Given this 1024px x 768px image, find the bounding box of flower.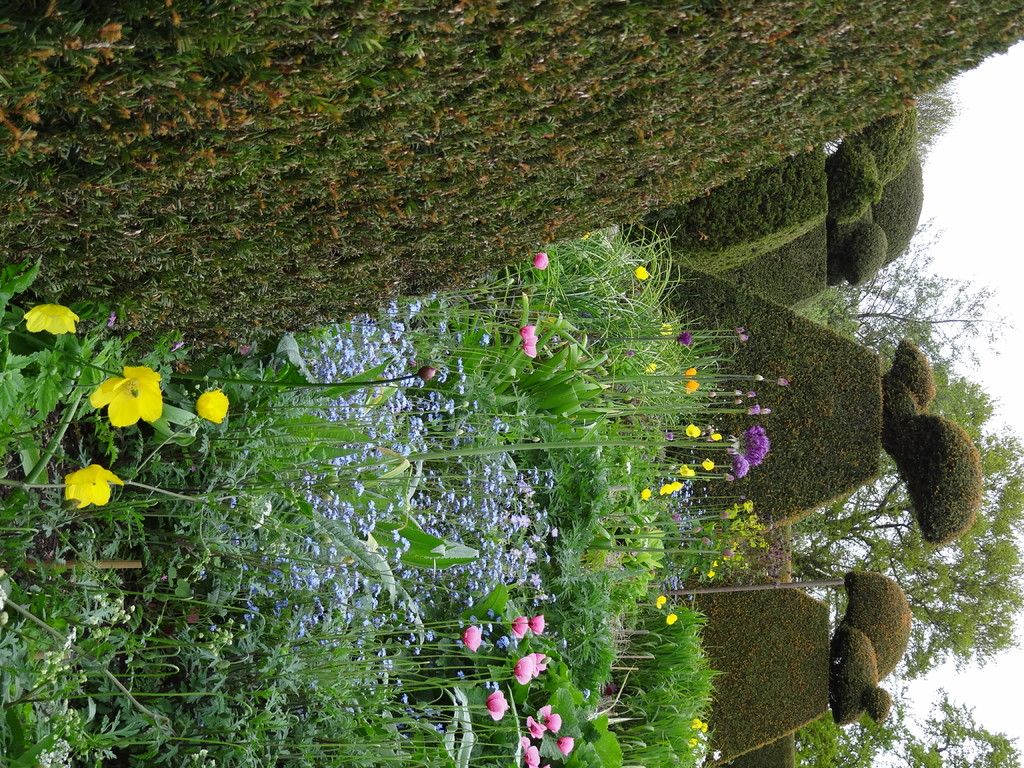
712,752,721,764.
